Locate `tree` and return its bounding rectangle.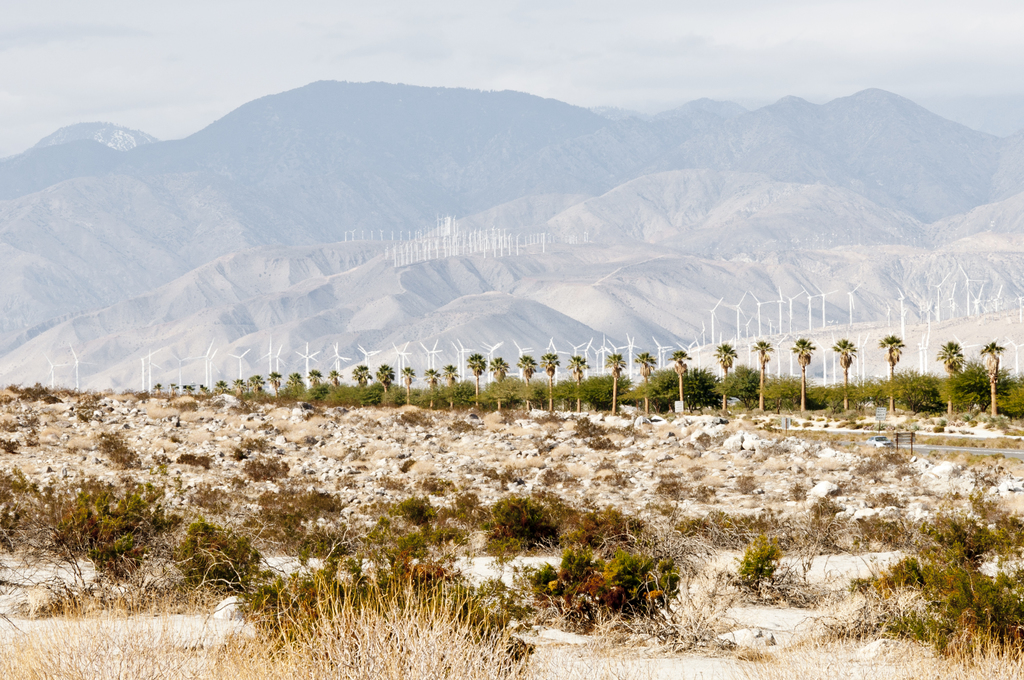
locate(212, 382, 228, 393).
